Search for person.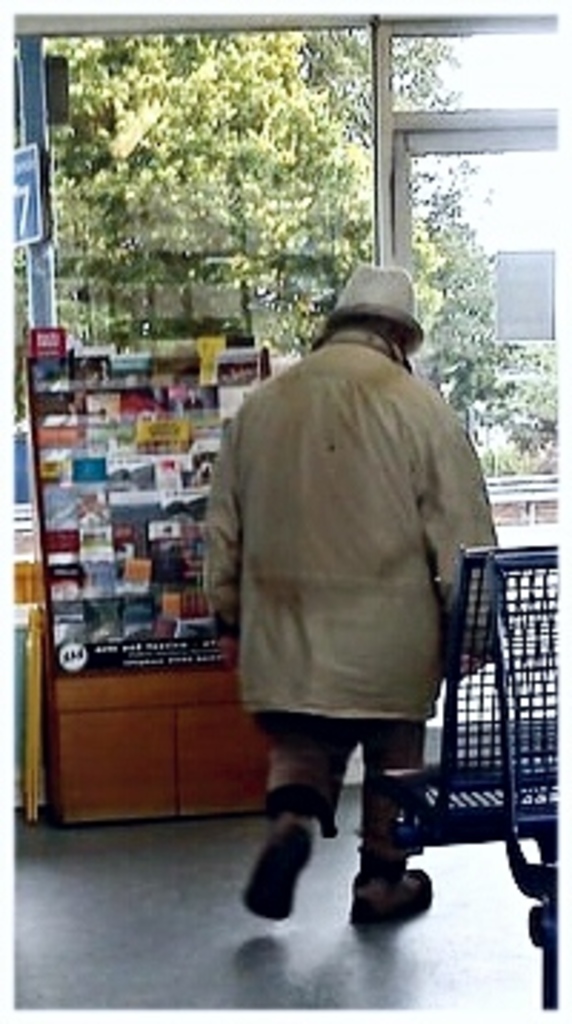
Found at left=197, top=212, right=480, bottom=947.
